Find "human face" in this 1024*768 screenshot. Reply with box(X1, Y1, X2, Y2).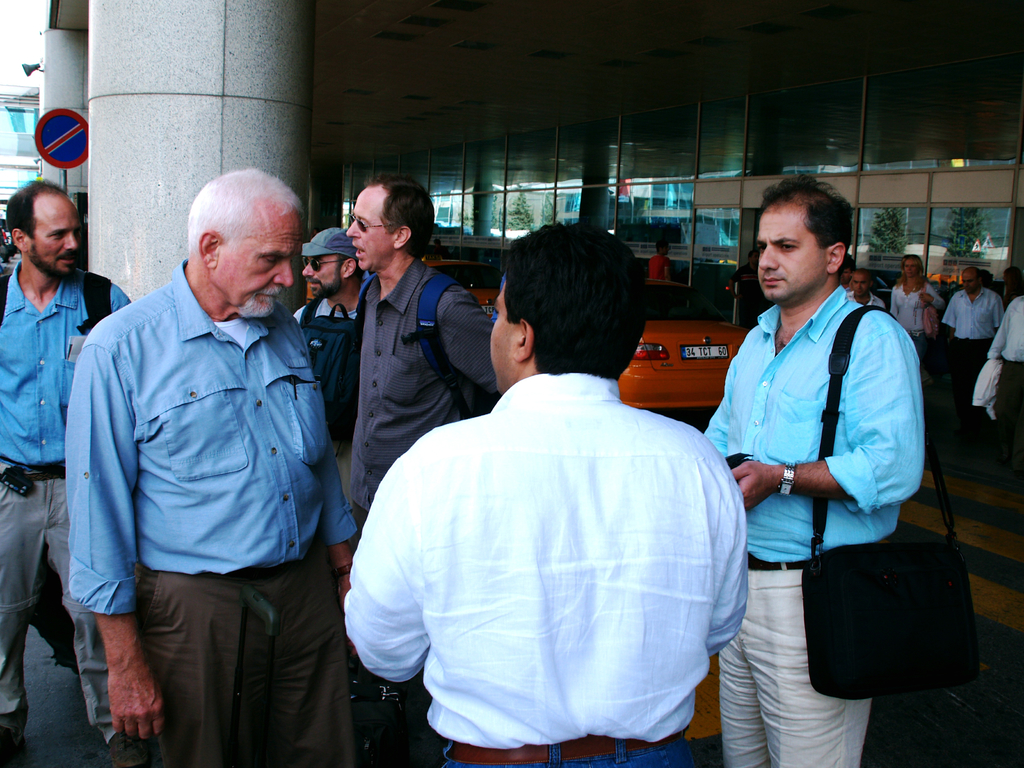
box(23, 203, 83, 276).
